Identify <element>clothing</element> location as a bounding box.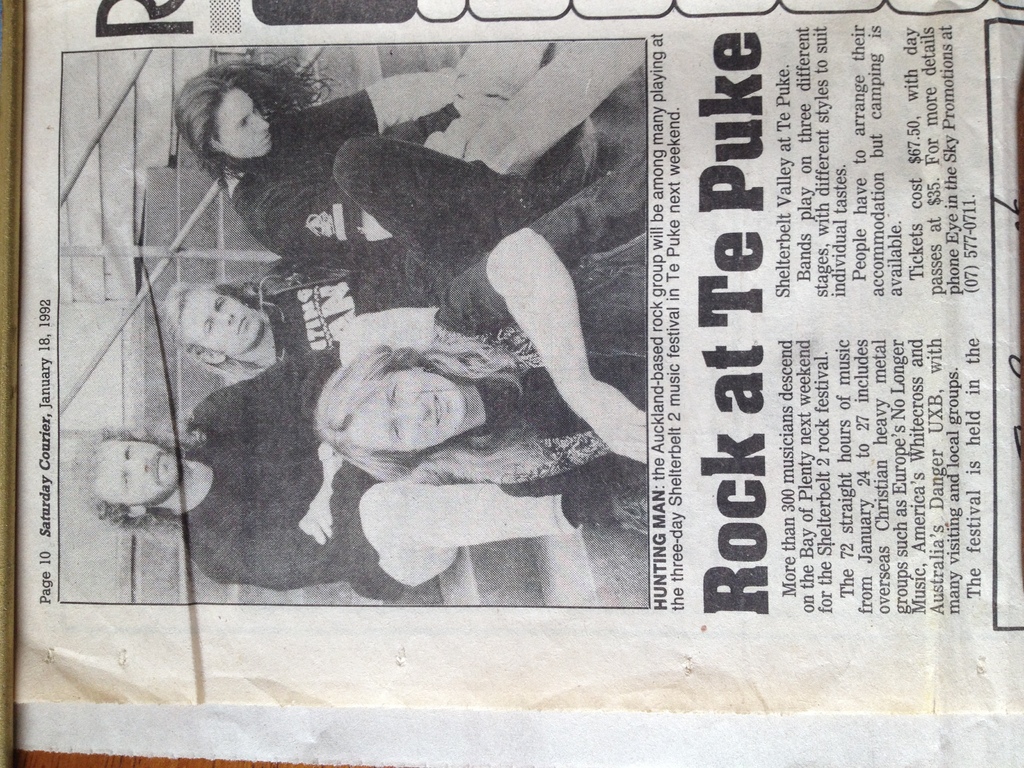
left=250, top=246, right=422, bottom=362.
